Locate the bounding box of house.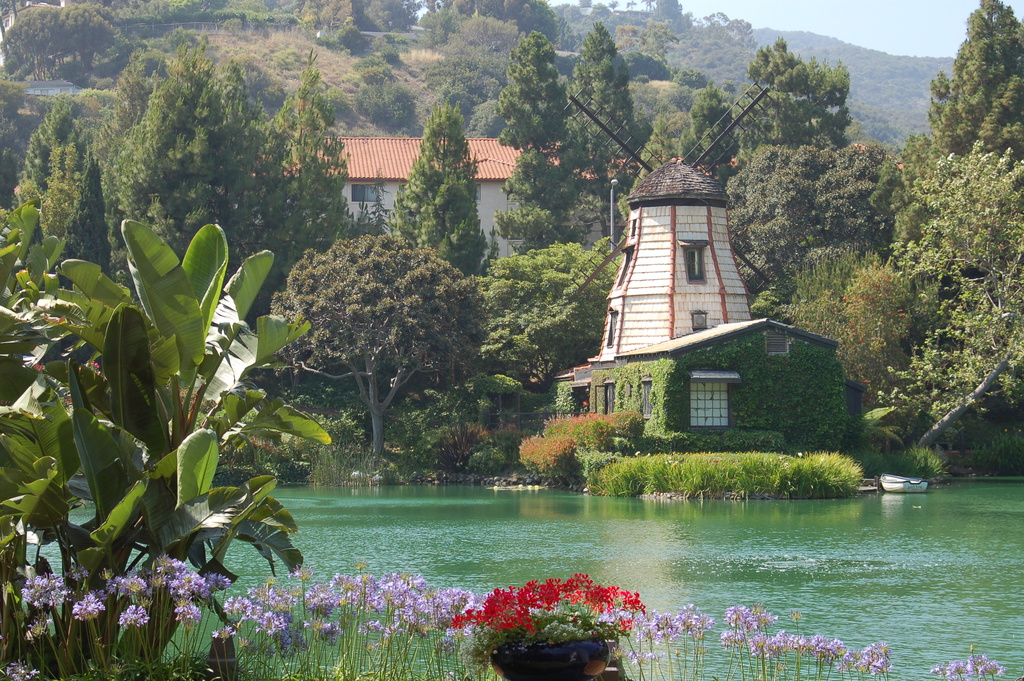
Bounding box: crop(545, 162, 861, 466).
